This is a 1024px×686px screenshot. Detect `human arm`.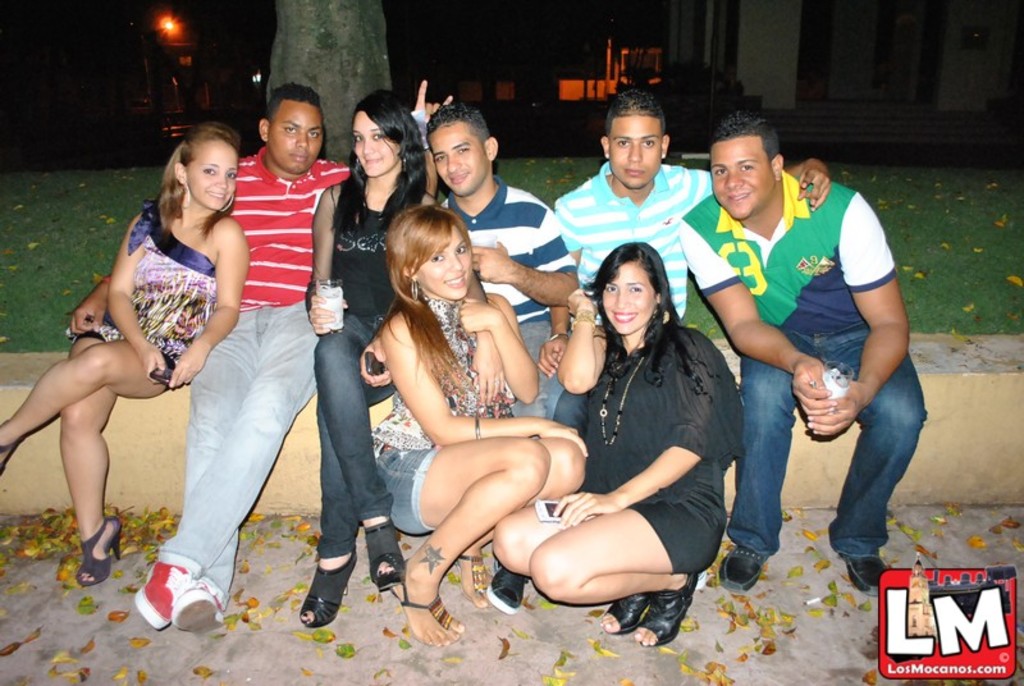
bbox(676, 218, 837, 419).
